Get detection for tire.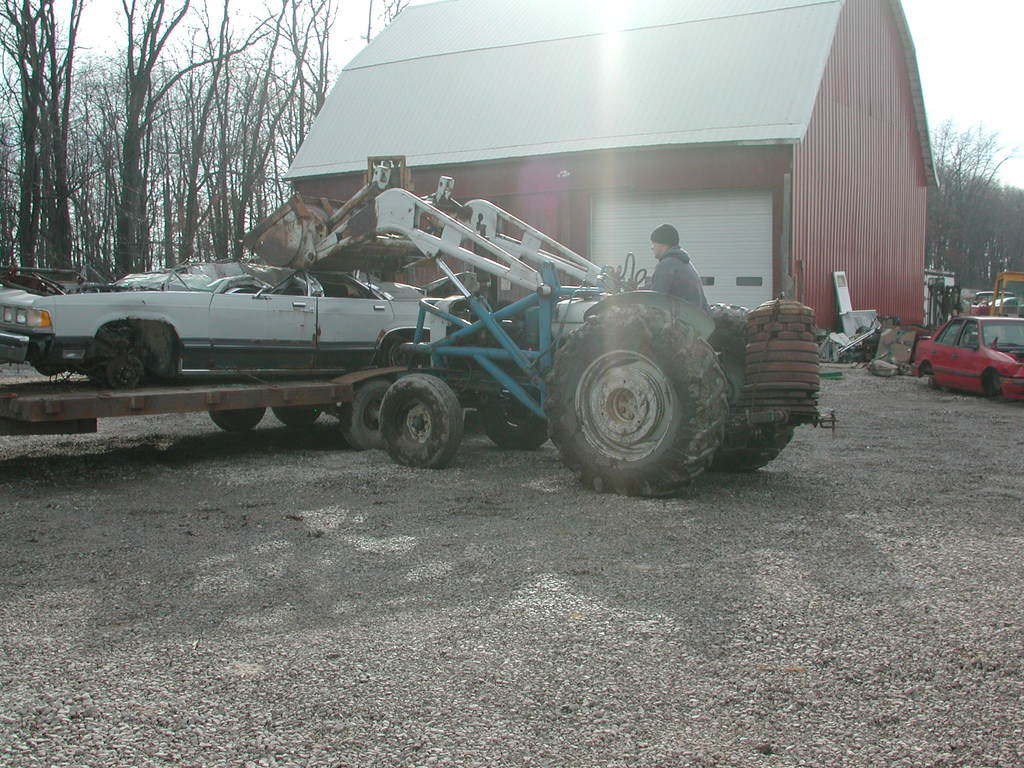
Detection: [341,376,390,450].
